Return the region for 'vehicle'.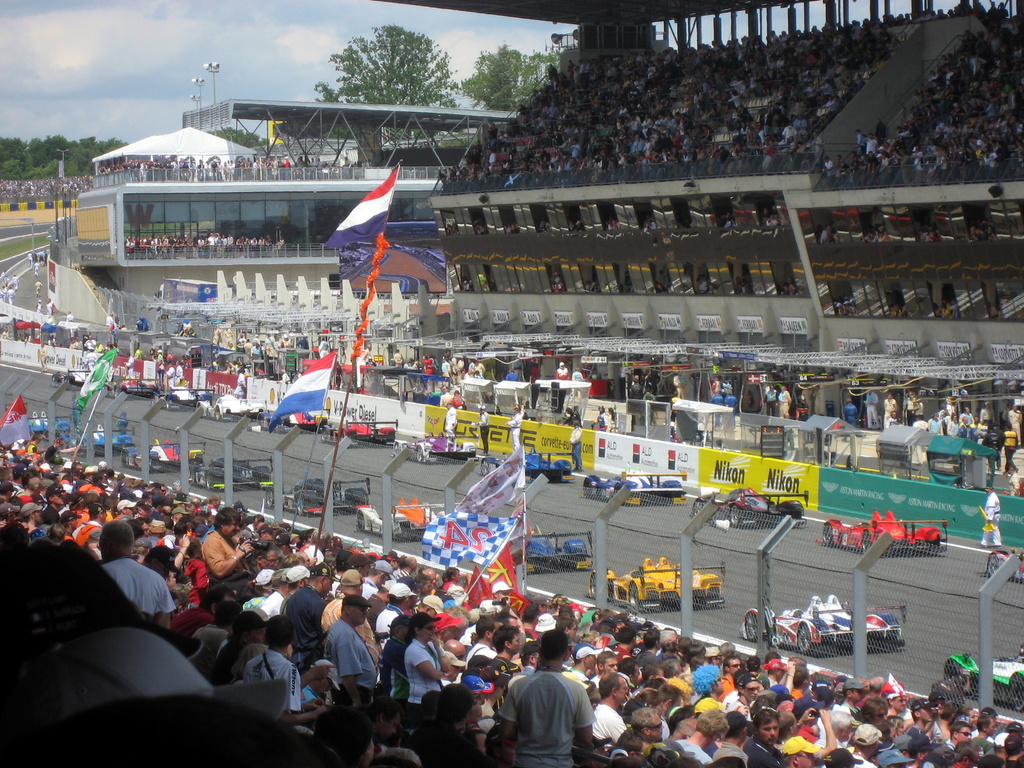
{"left": 328, "top": 415, "right": 396, "bottom": 439}.
